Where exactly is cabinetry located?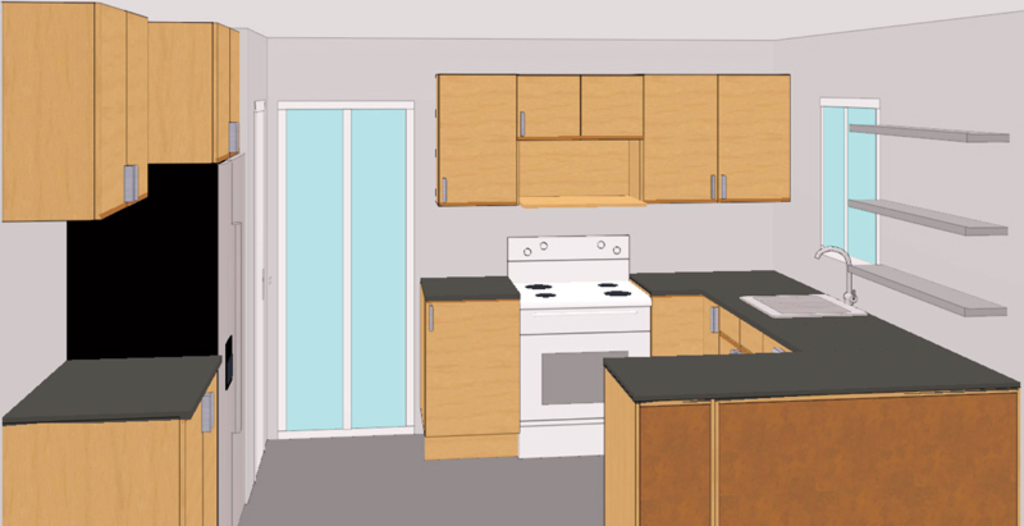
Its bounding box is (718, 320, 795, 356).
